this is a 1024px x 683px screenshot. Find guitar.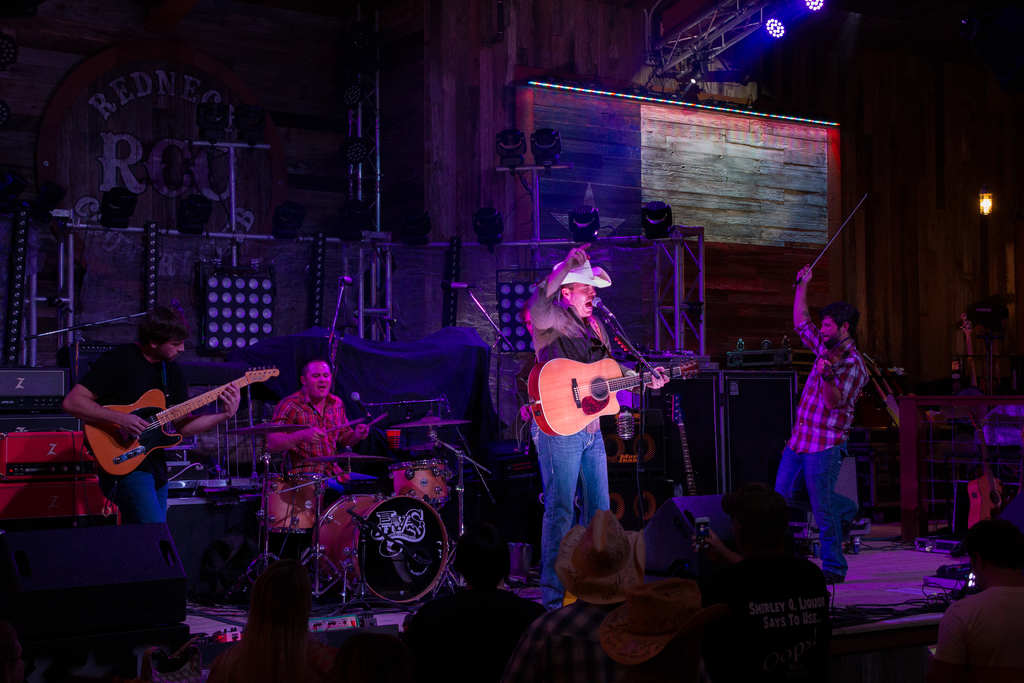
Bounding box: crop(67, 365, 264, 505).
